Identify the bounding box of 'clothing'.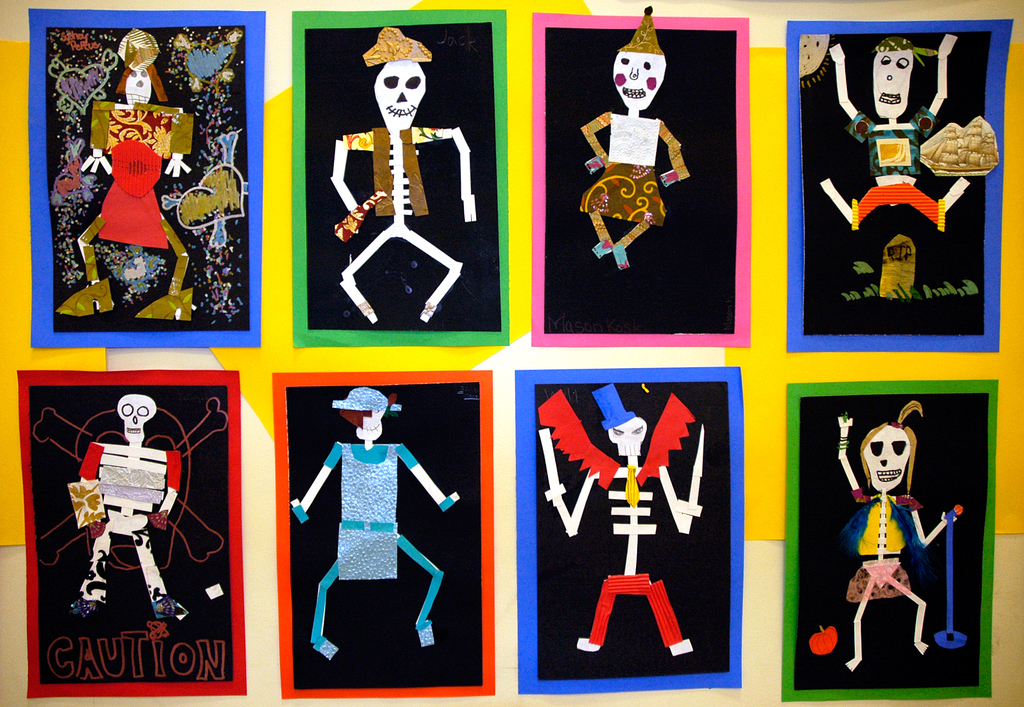
locate(845, 101, 973, 228).
